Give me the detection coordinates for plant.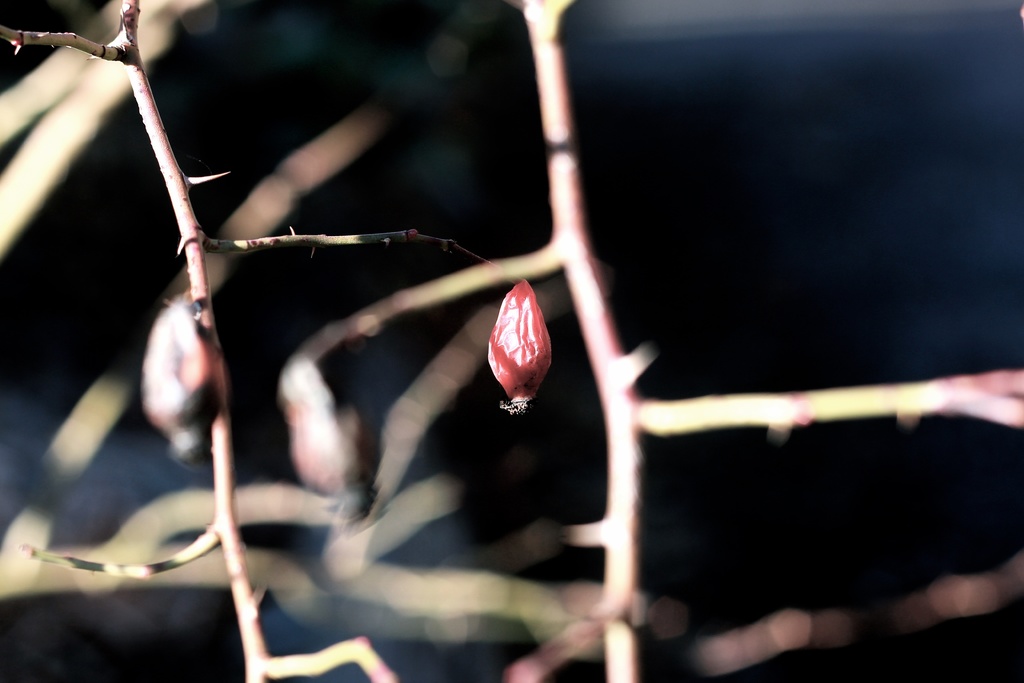
0:0:1023:682.
